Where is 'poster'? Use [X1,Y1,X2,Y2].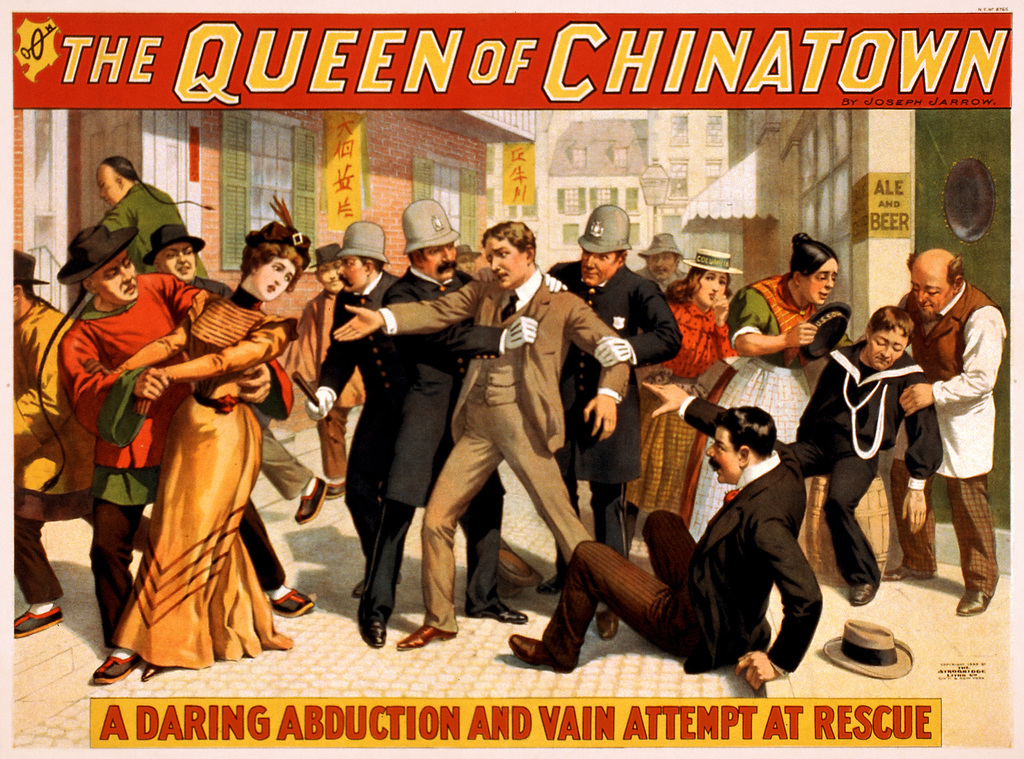
[0,0,1023,758].
